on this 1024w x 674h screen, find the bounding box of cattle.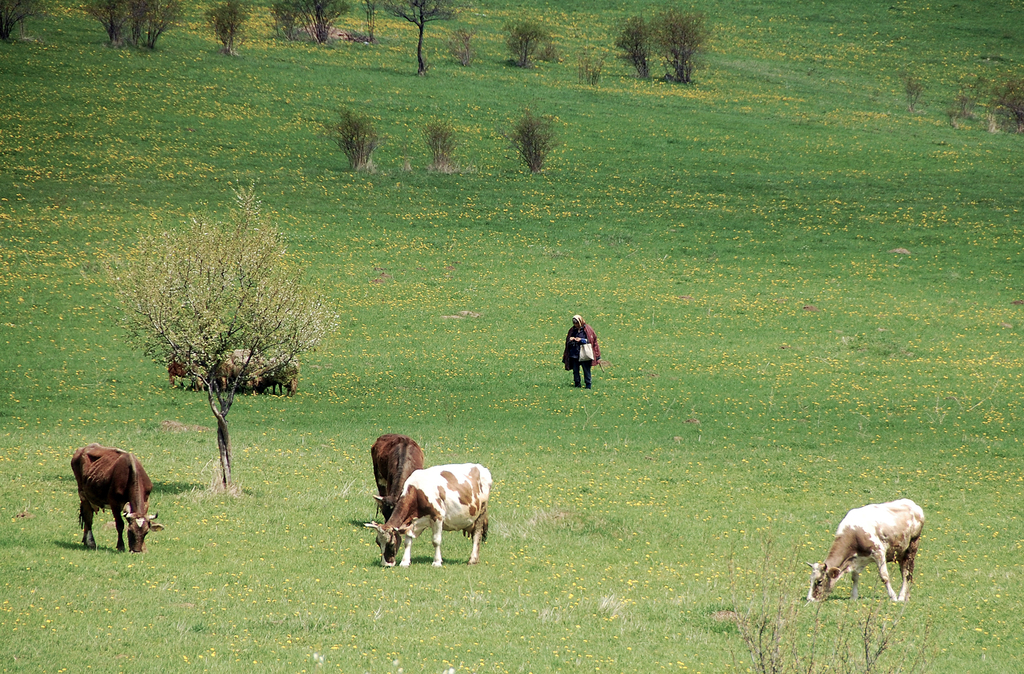
Bounding box: [363,448,497,576].
